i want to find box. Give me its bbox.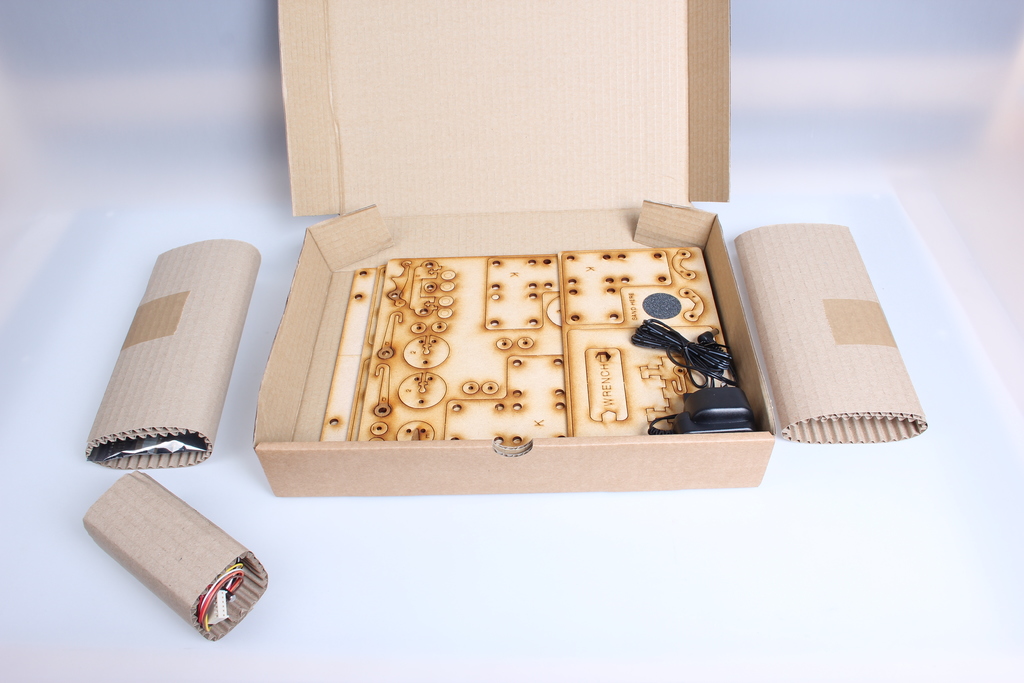
<box>274,0,778,499</box>.
